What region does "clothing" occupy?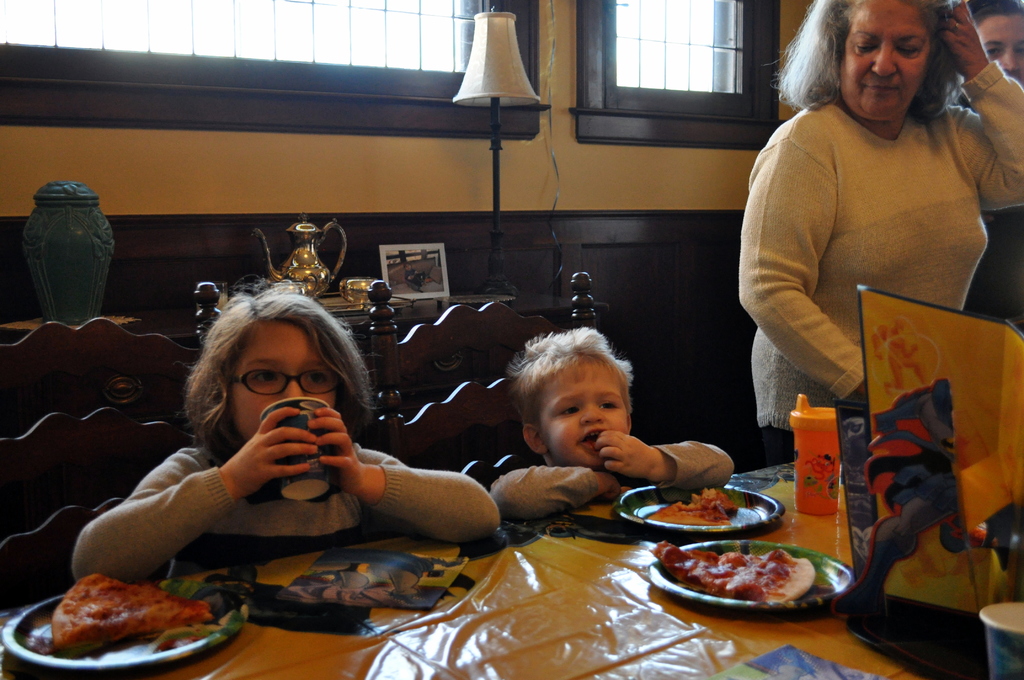
{"x1": 734, "y1": 58, "x2": 1023, "y2": 421}.
